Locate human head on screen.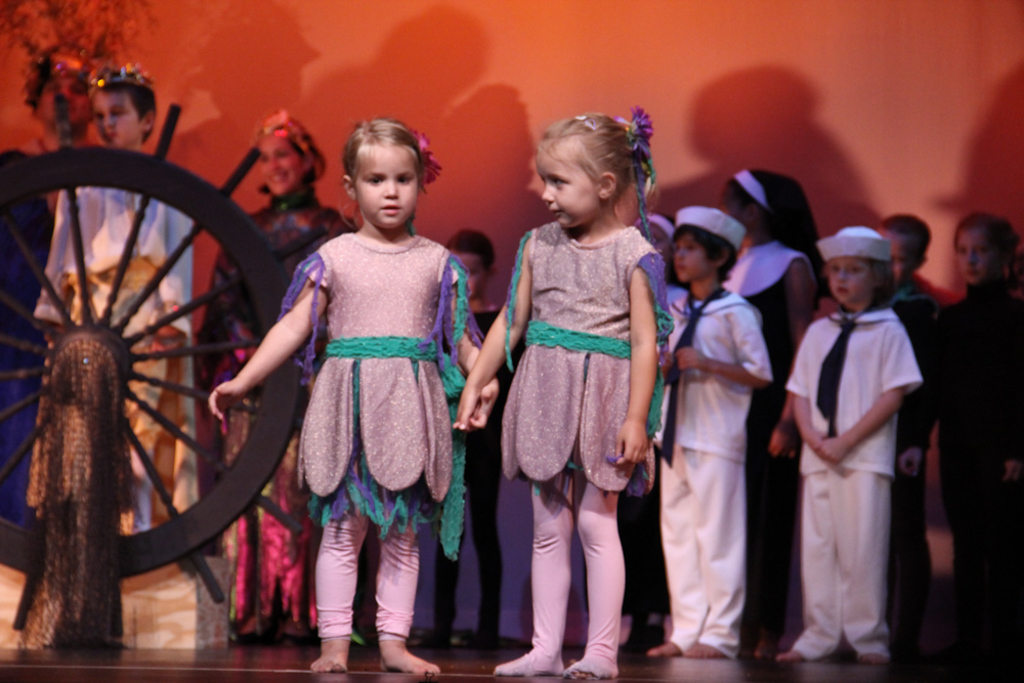
On screen at box(449, 232, 507, 300).
